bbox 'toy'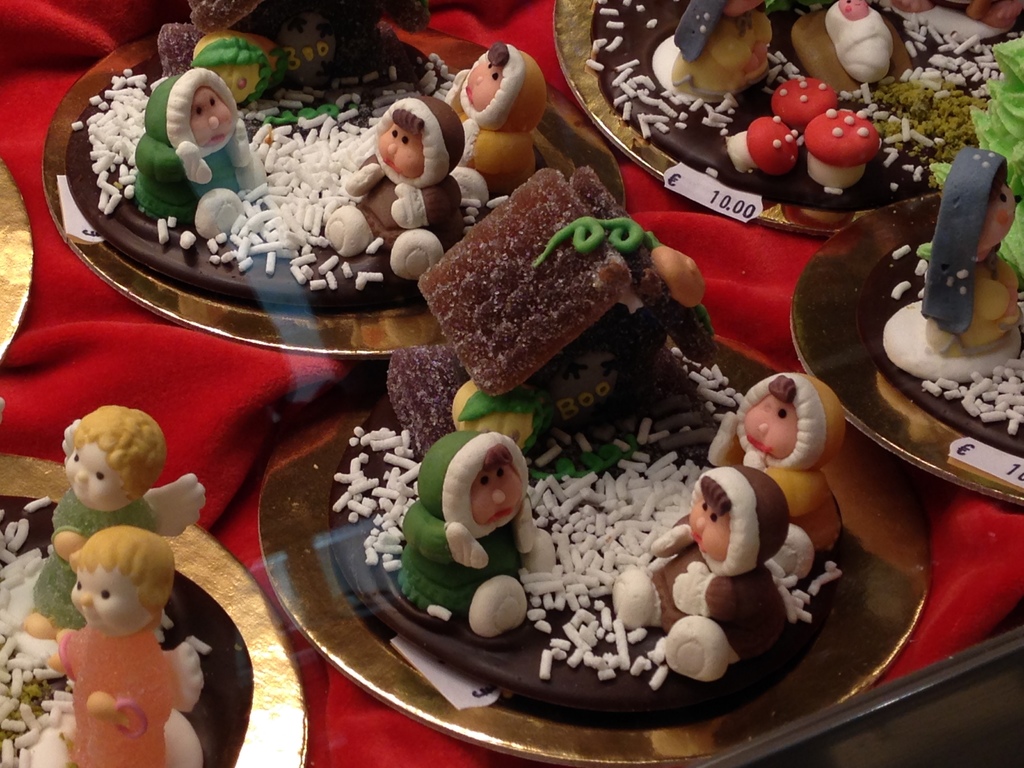
region(153, 0, 288, 115)
